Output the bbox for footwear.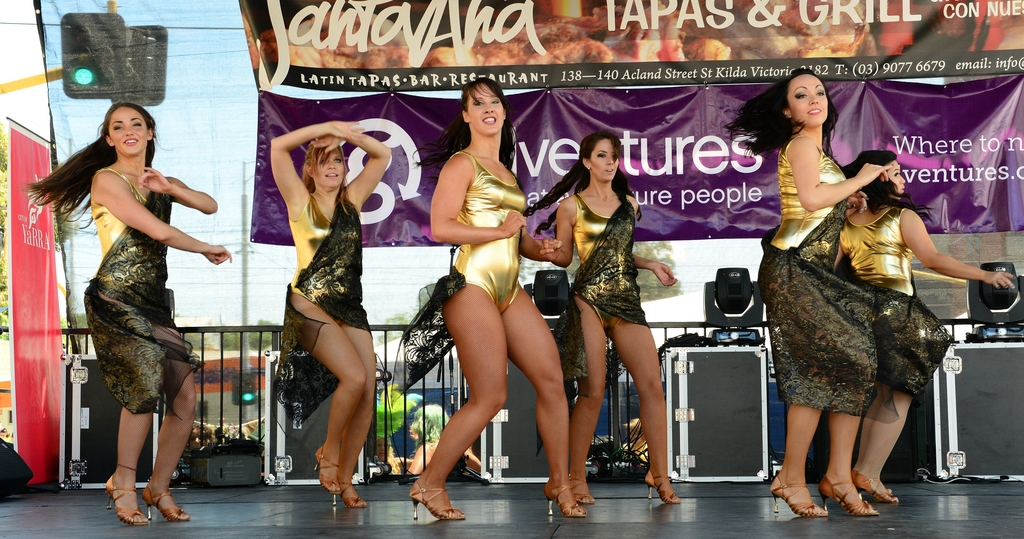
822 470 874 521.
